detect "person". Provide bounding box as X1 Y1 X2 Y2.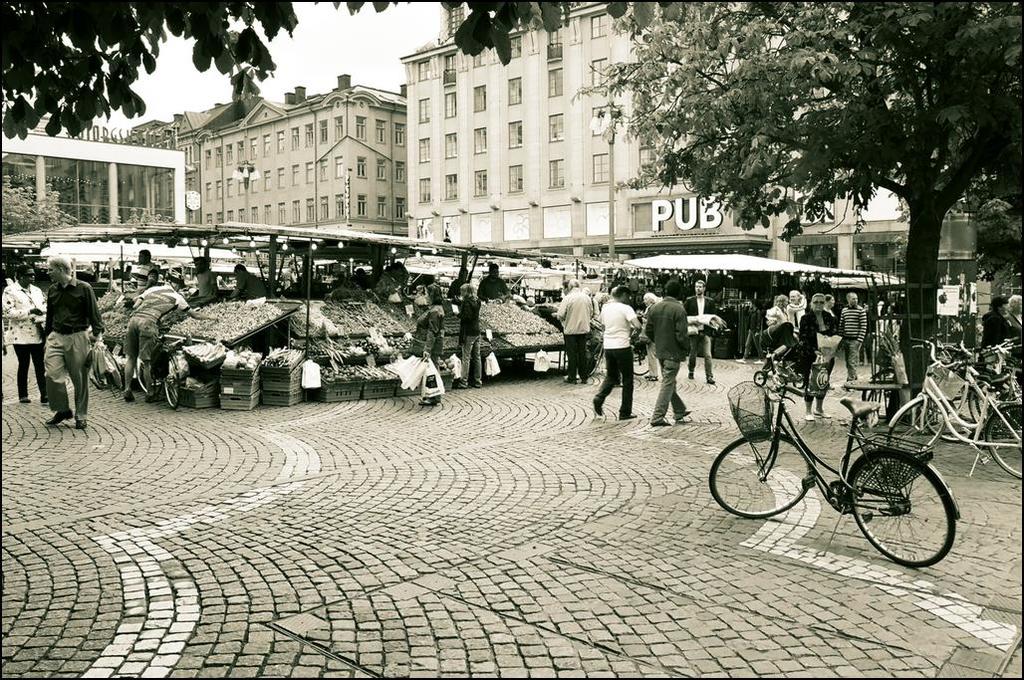
554 279 596 381.
